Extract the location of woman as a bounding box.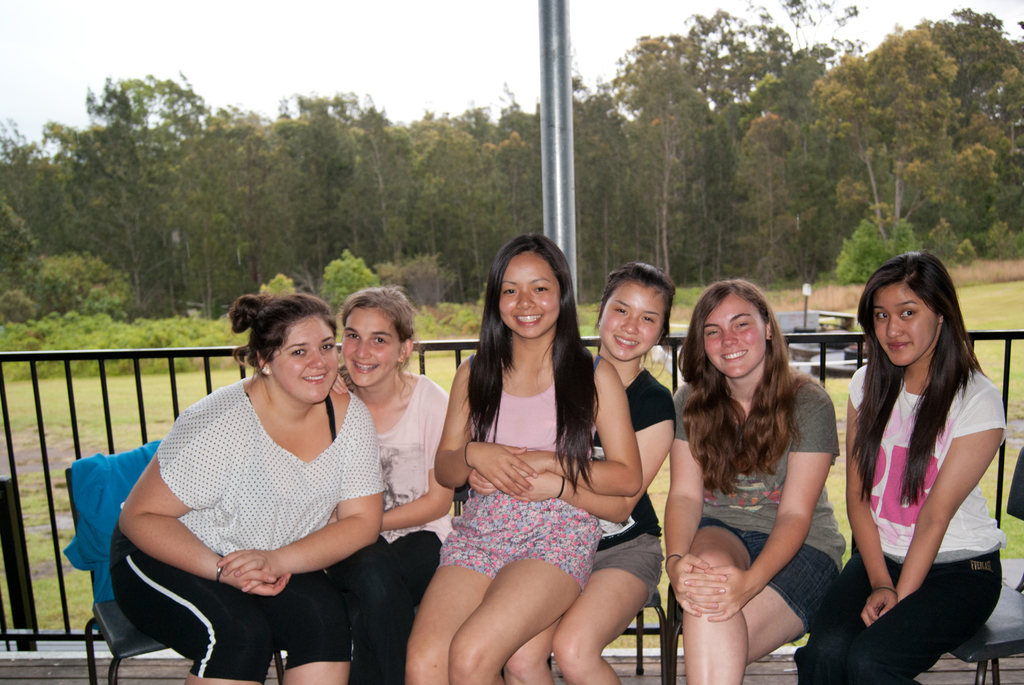
{"x1": 104, "y1": 279, "x2": 406, "y2": 684}.
